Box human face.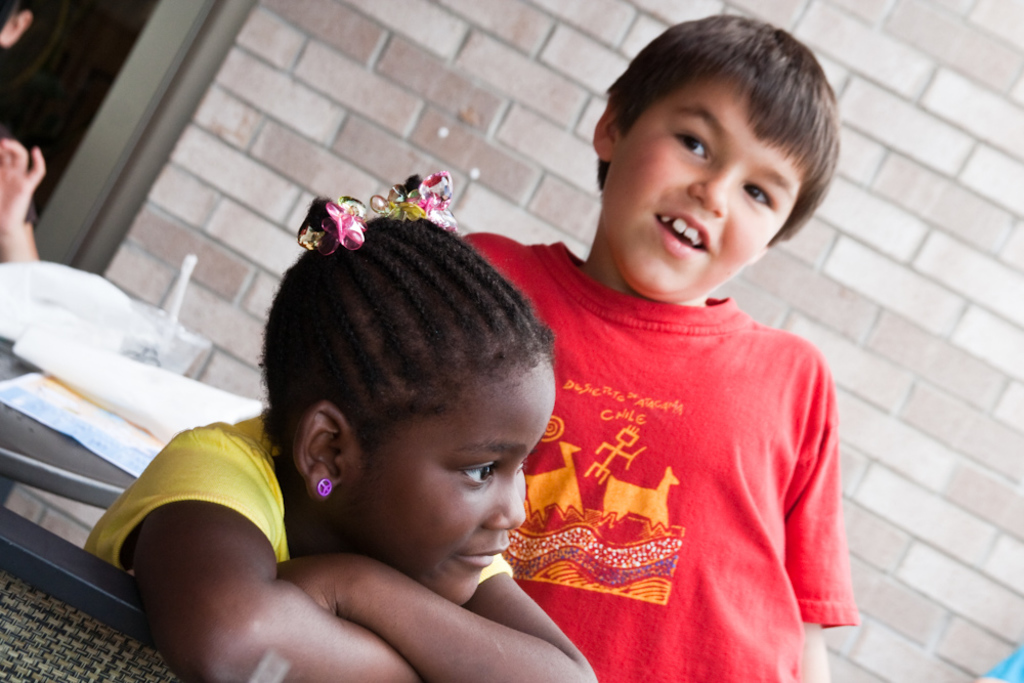
<box>357,367,556,607</box>.
